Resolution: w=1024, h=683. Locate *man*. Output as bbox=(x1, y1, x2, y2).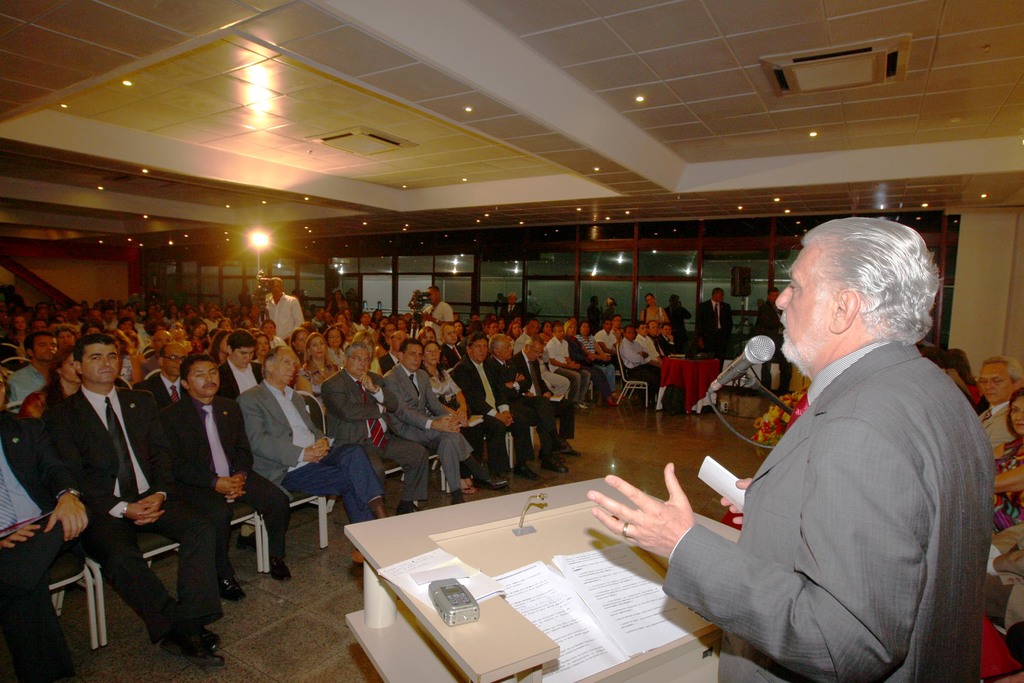
bbox=(972, 351, 1023, 454).
